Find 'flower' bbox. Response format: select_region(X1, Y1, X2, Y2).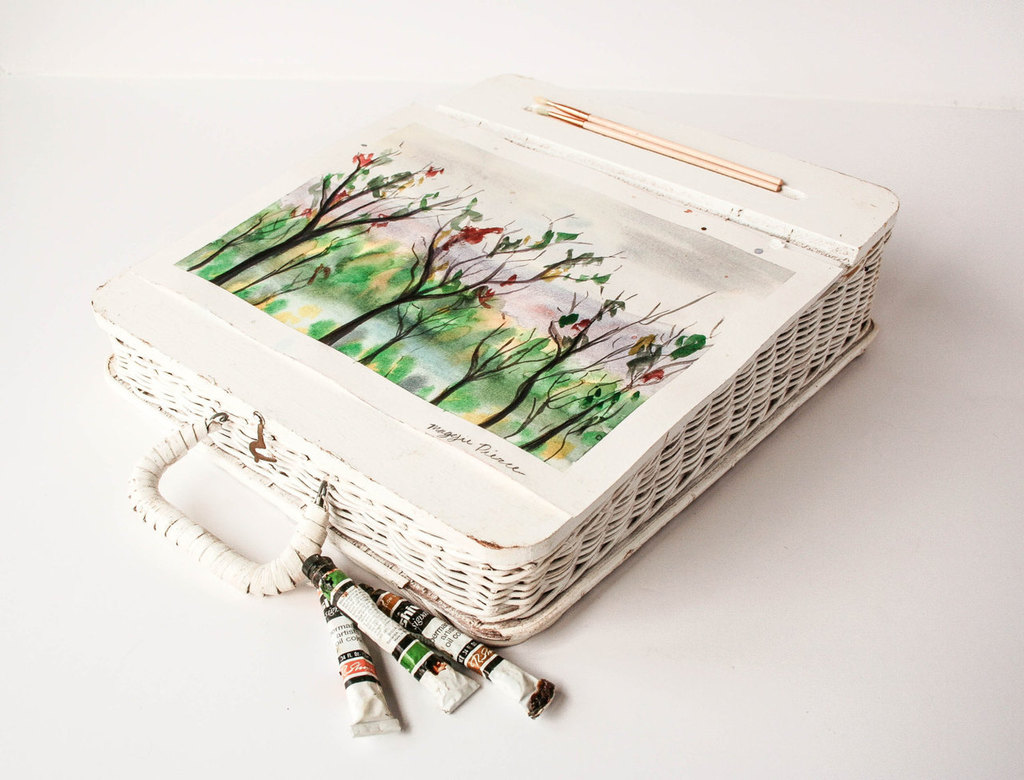
select_region(294, 208, 311, 216).
